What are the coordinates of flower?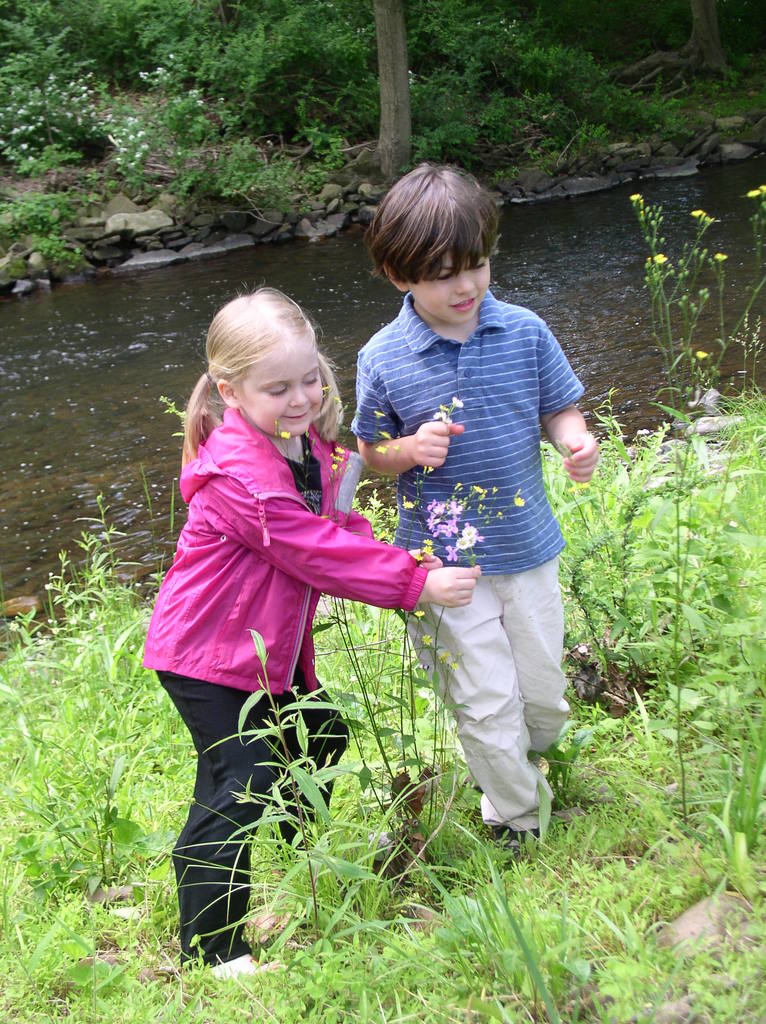
<box>692,211,704,220</box>.
